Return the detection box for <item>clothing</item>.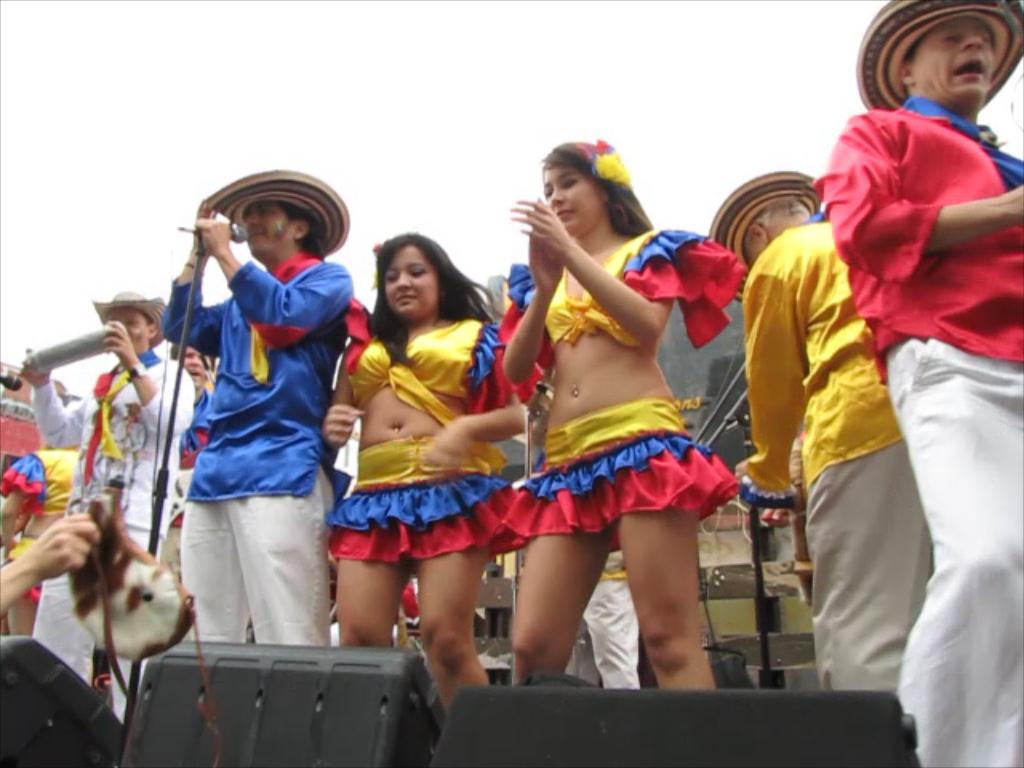
0,442,69,555.
